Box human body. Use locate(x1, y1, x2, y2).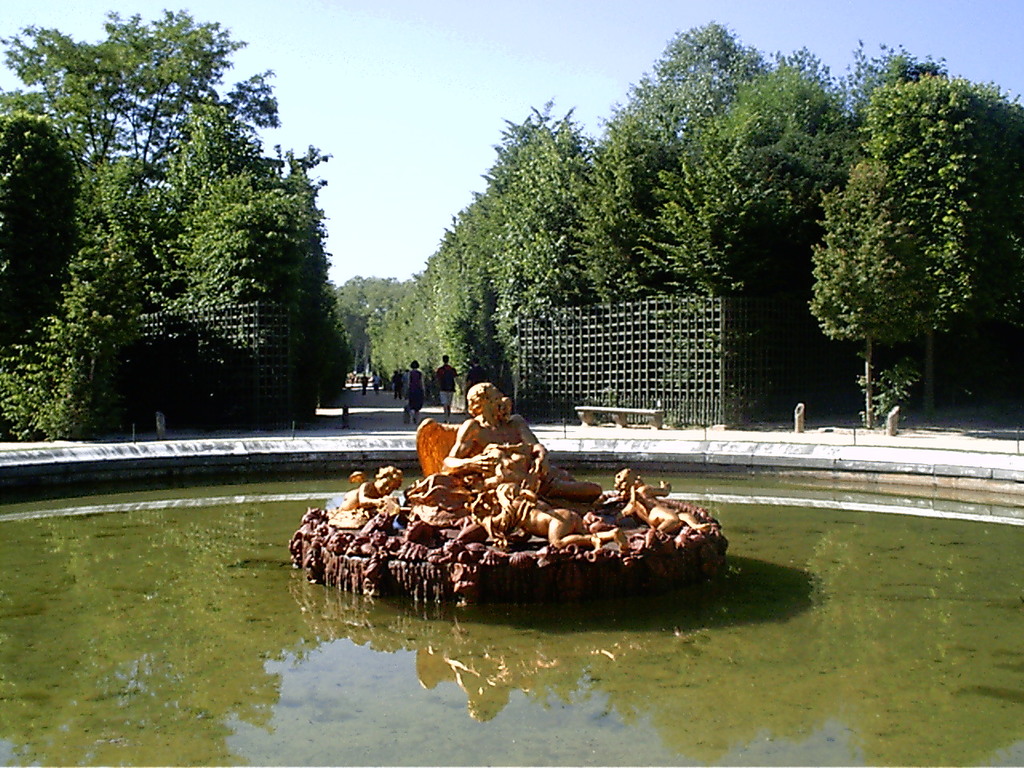
locate(442, 382, 602, 498).
